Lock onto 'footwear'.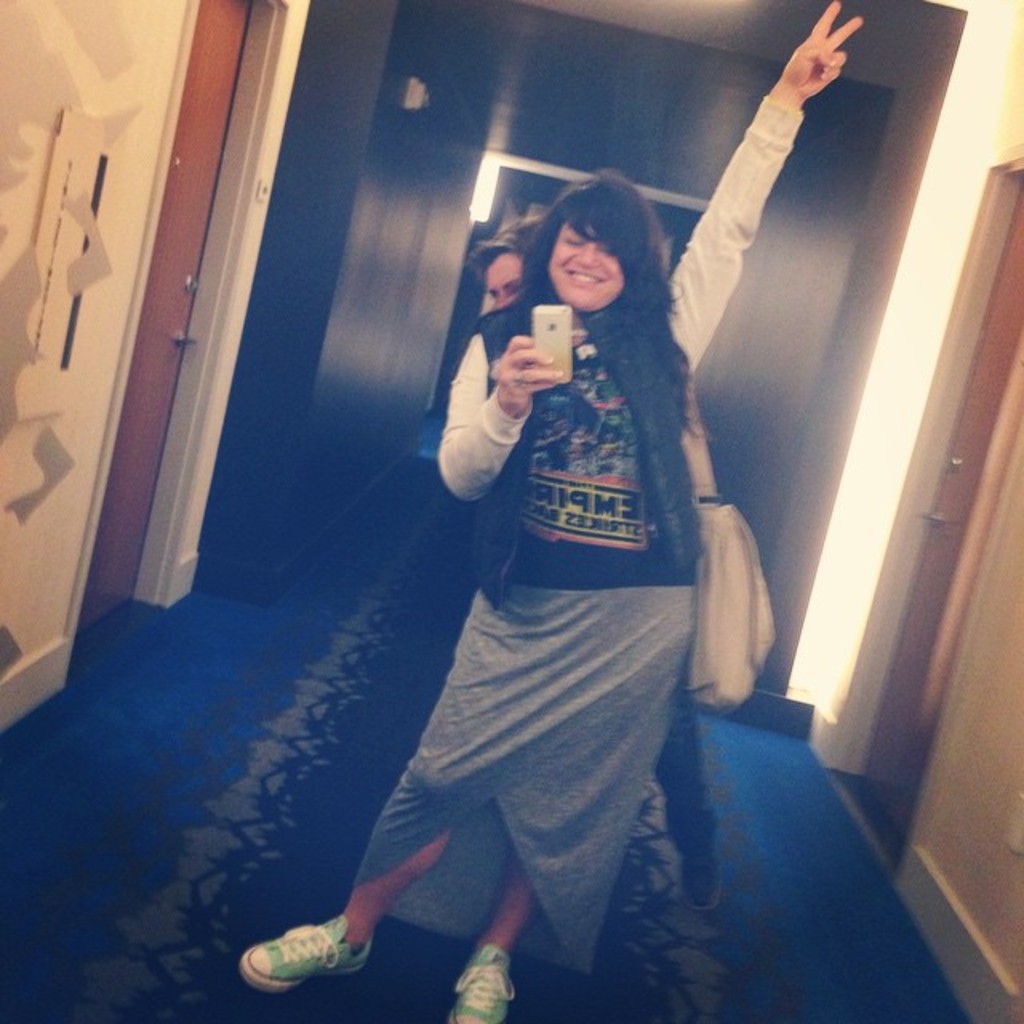
Locked: <box>245,893,370,1008</box>.
